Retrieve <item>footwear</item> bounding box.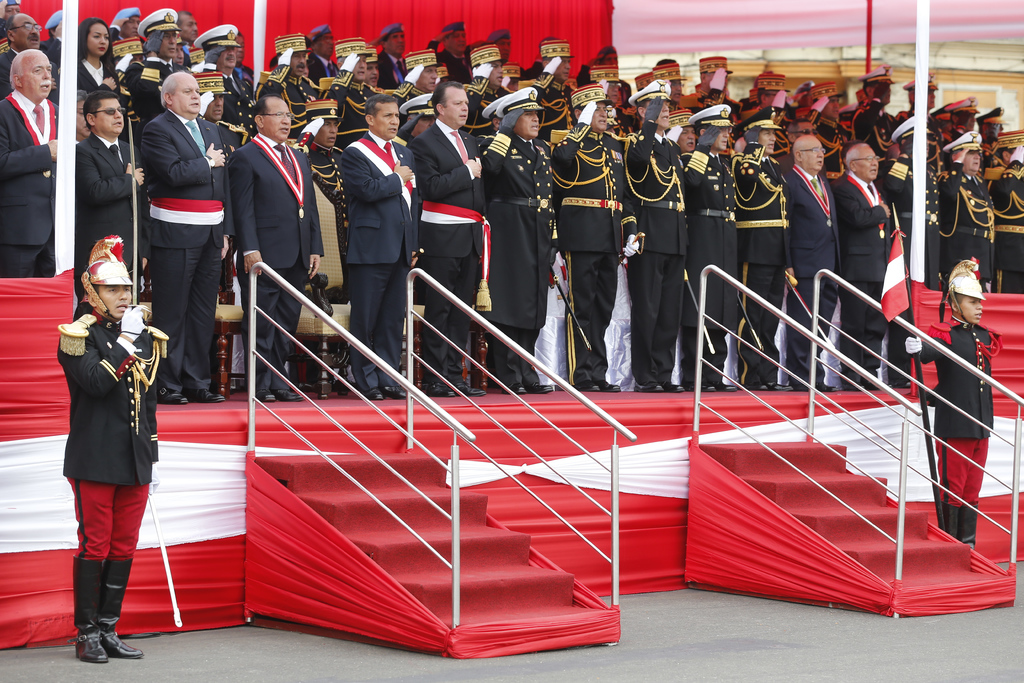
Bounding box: (left=538, top=383, right=552, bottom=393).
